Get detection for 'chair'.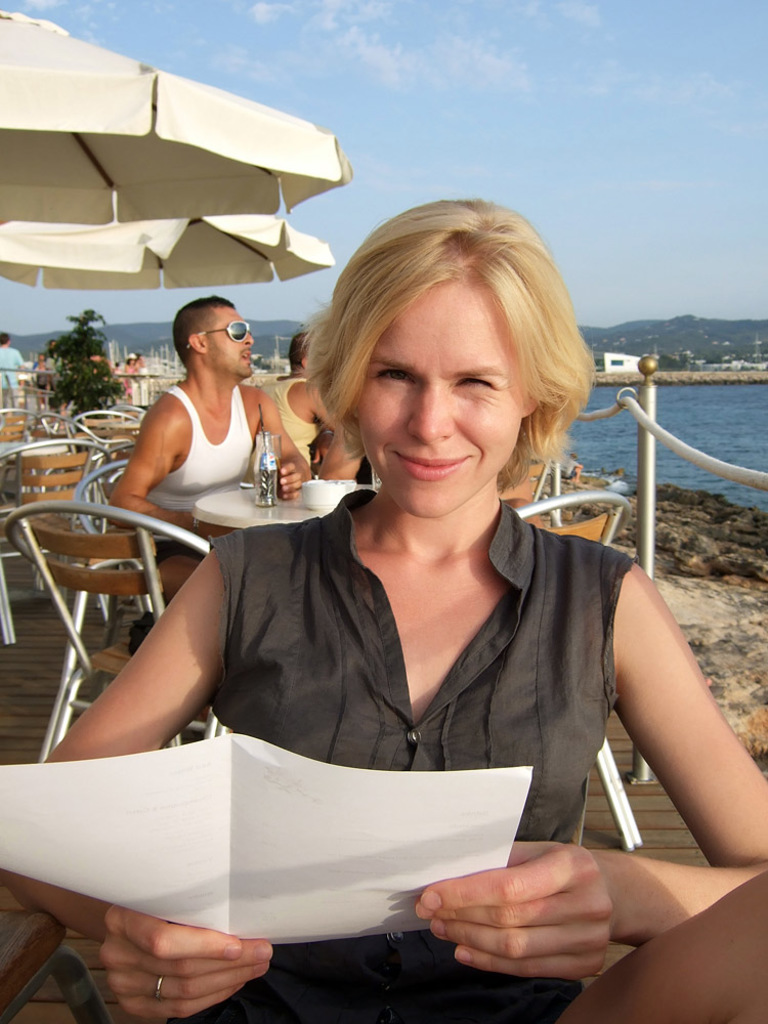
Detection: <box>2,495,220,767</box>.
